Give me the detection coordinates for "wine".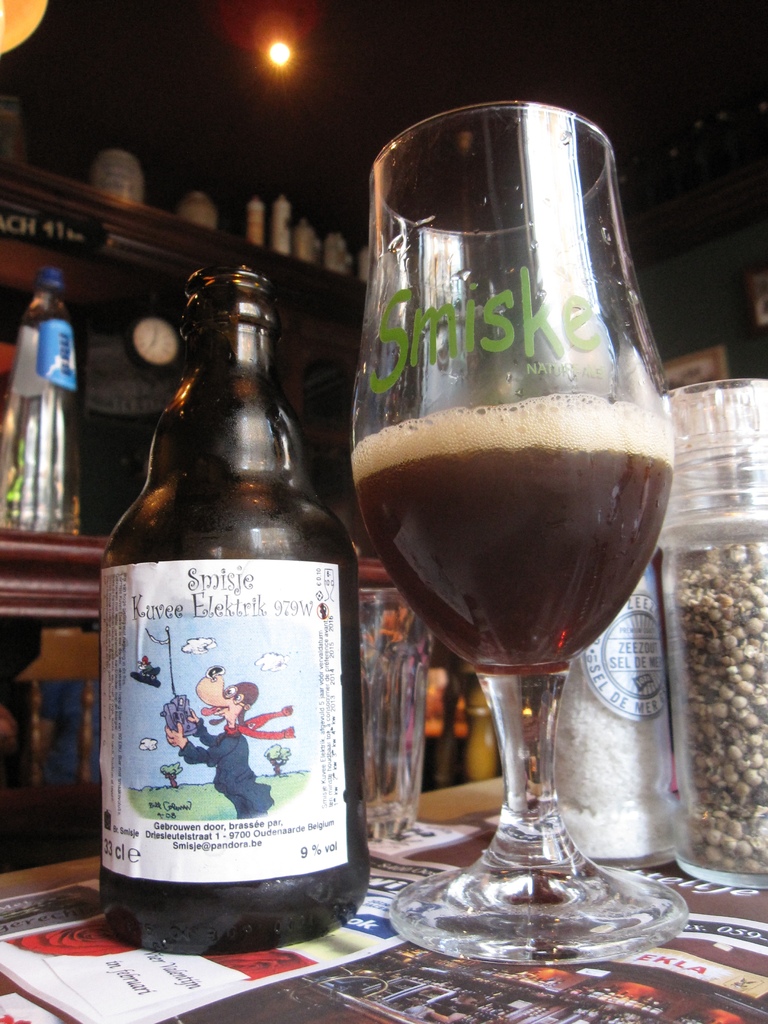
box(79, 259, 374, 957).
